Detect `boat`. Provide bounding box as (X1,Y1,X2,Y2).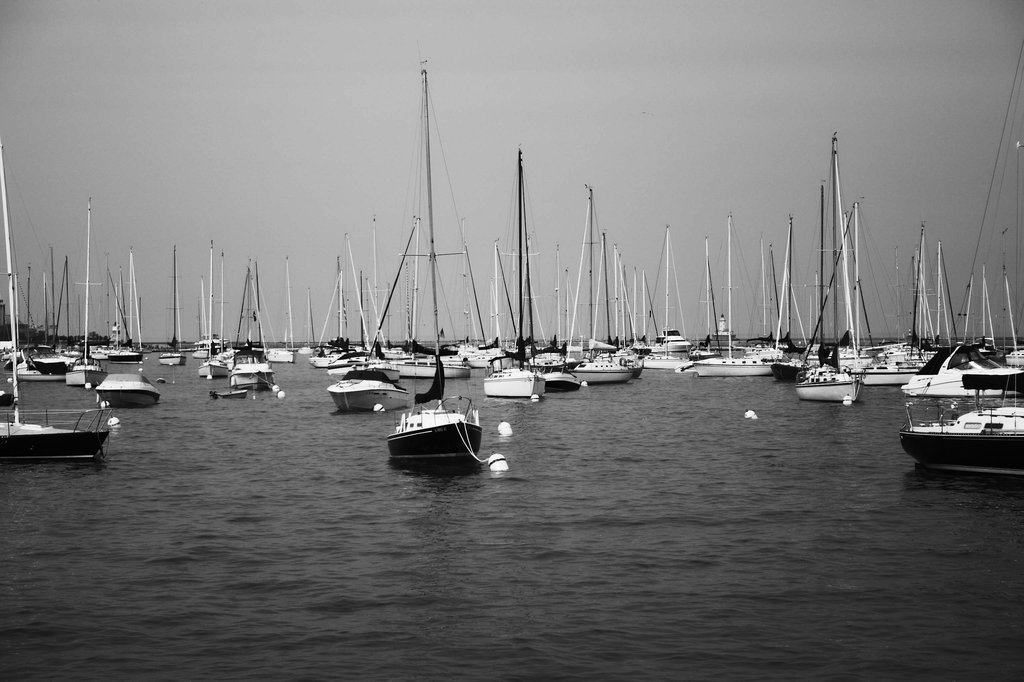
(901,345,1023,484).
